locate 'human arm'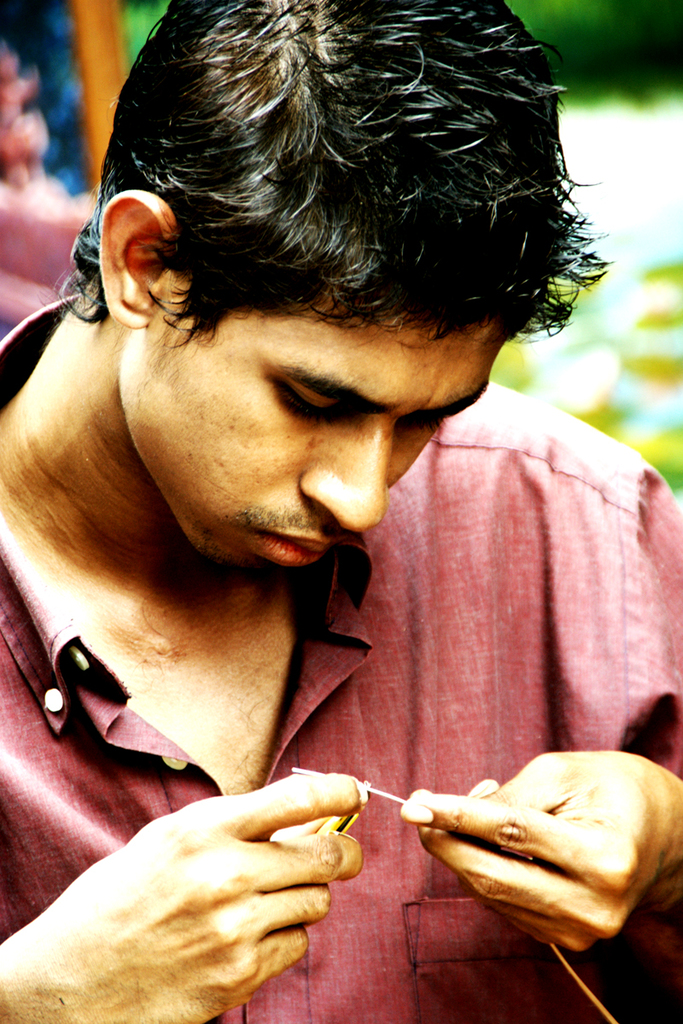
box(394, 739, 682, 1003)
